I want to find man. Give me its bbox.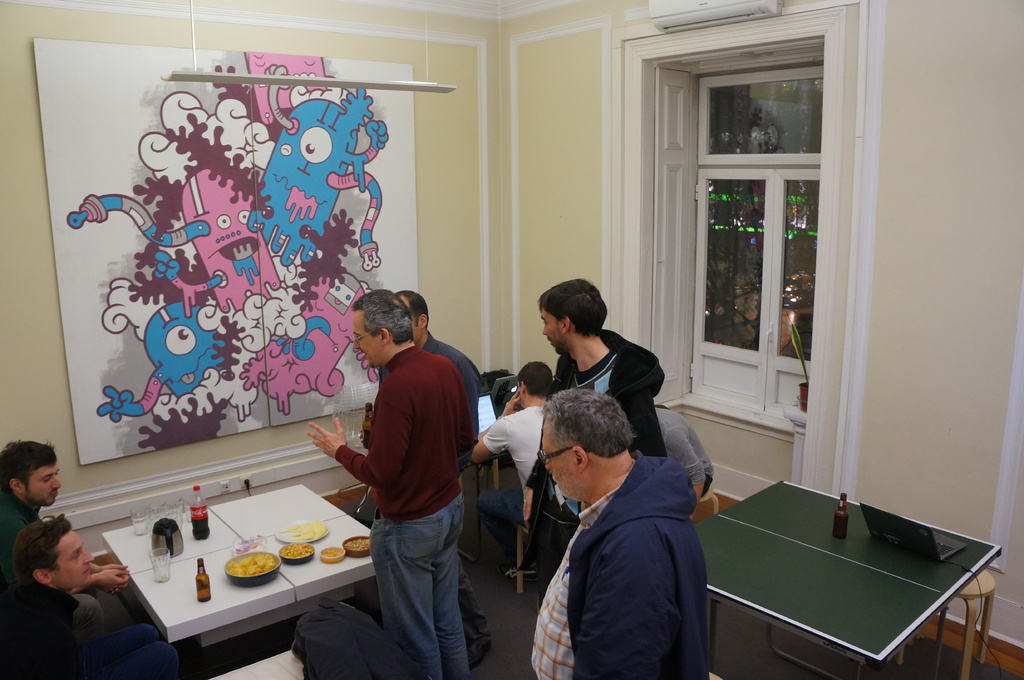
(656,402,715,511).
